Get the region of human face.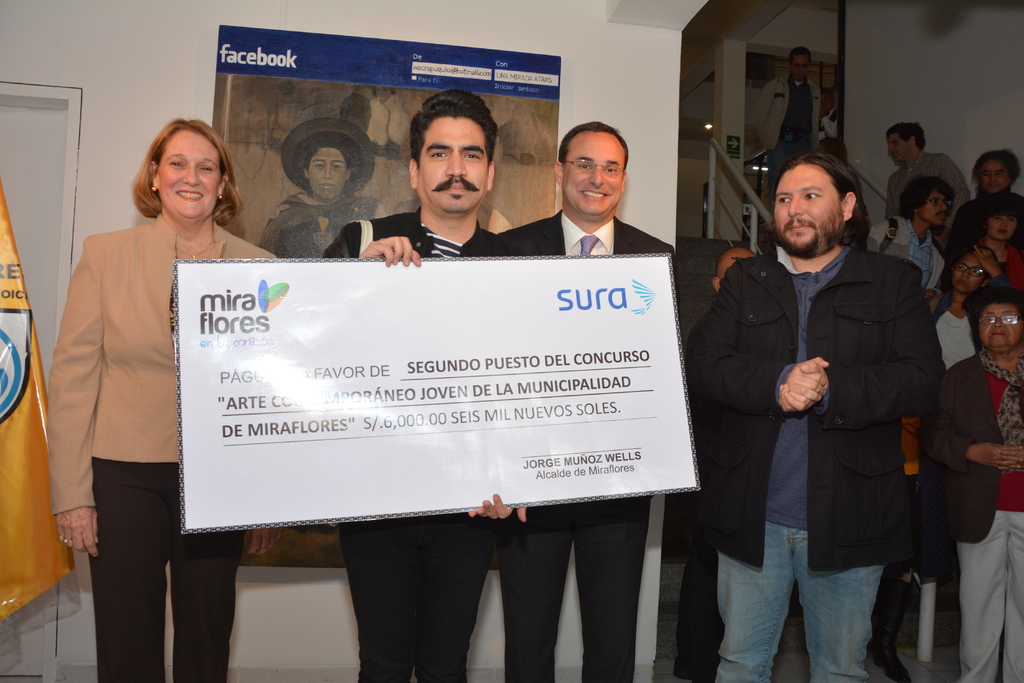
BBox(159, 127, 221, 220).
